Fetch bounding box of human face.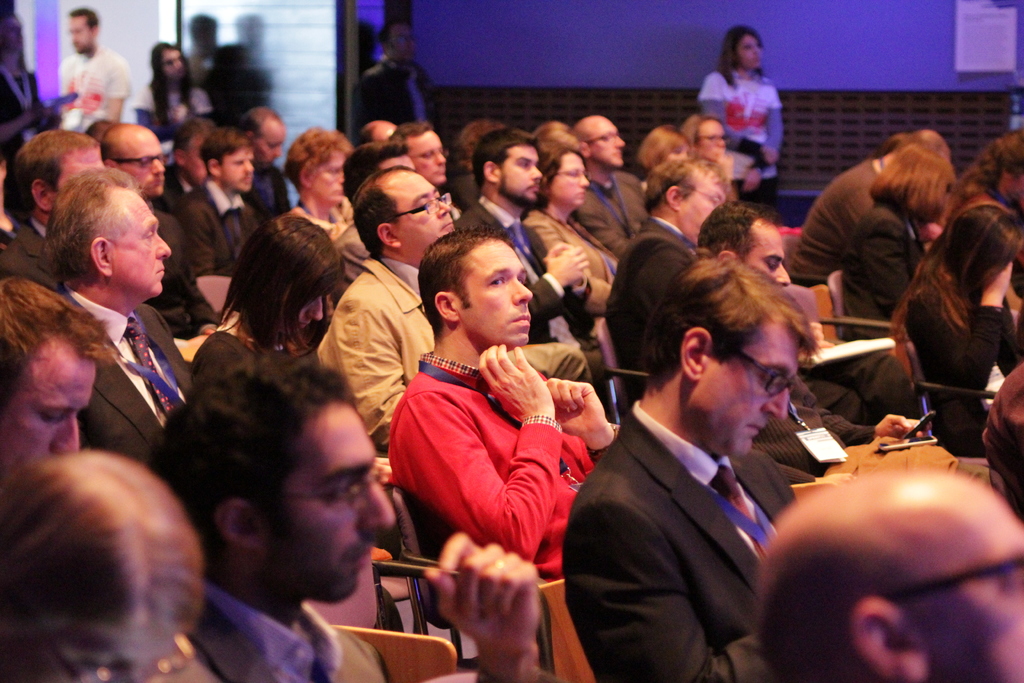
Bbox: bbox(739, 34, 760, 69).
